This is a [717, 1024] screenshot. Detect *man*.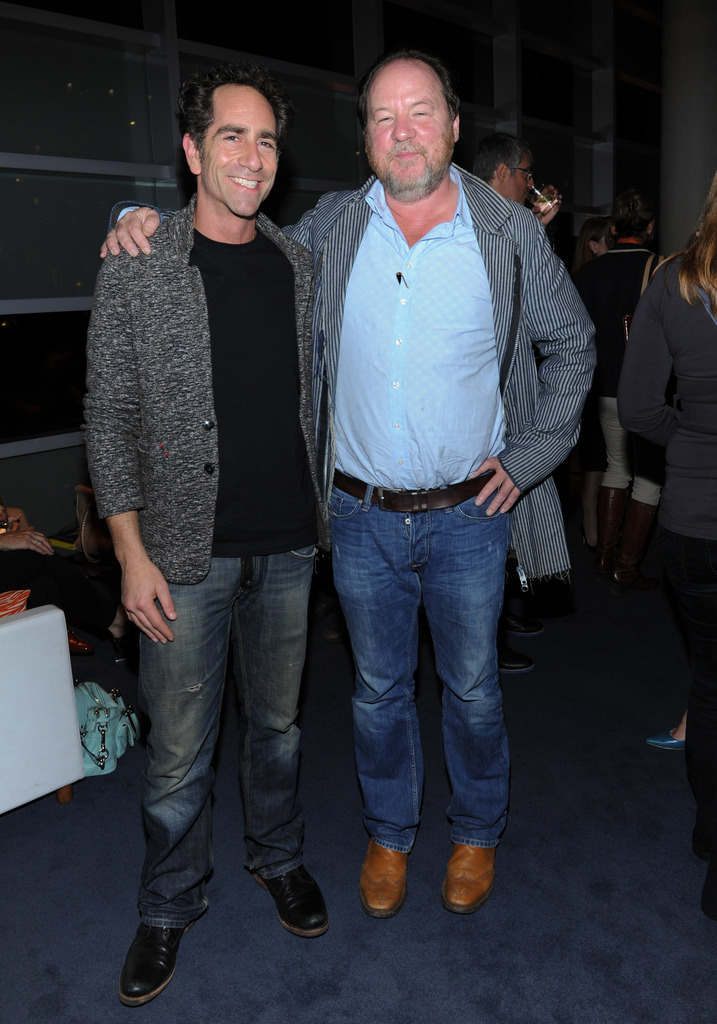
97,51,599,912.
